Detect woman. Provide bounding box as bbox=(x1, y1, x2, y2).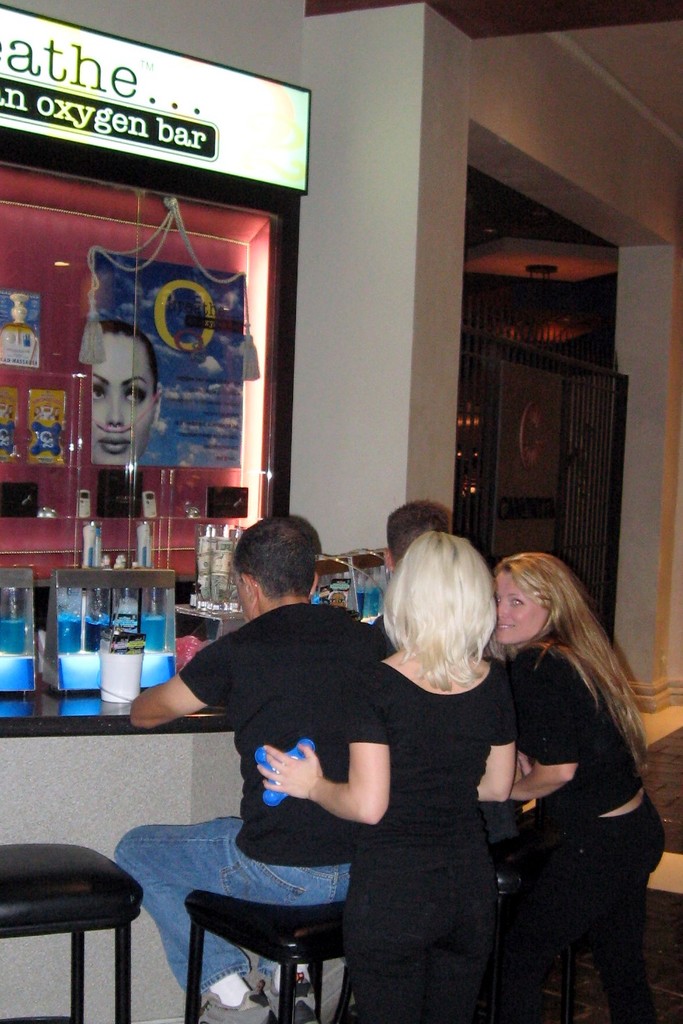
bbox=(321, 533, 550, 1023).
